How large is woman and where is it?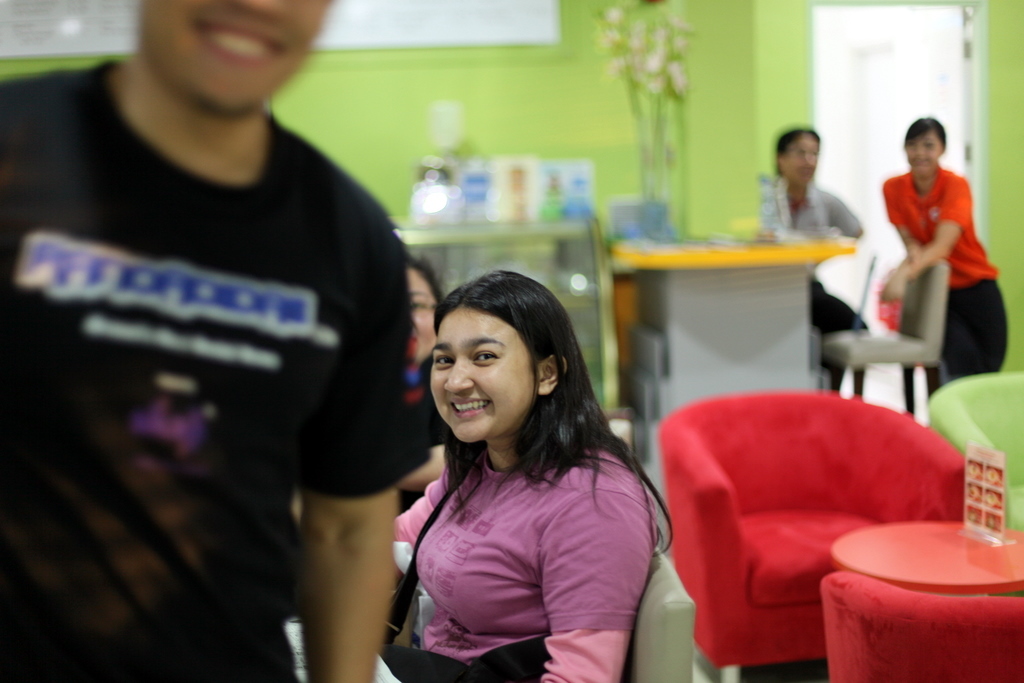
Bounding box: region(384, 268, 679, 676).
